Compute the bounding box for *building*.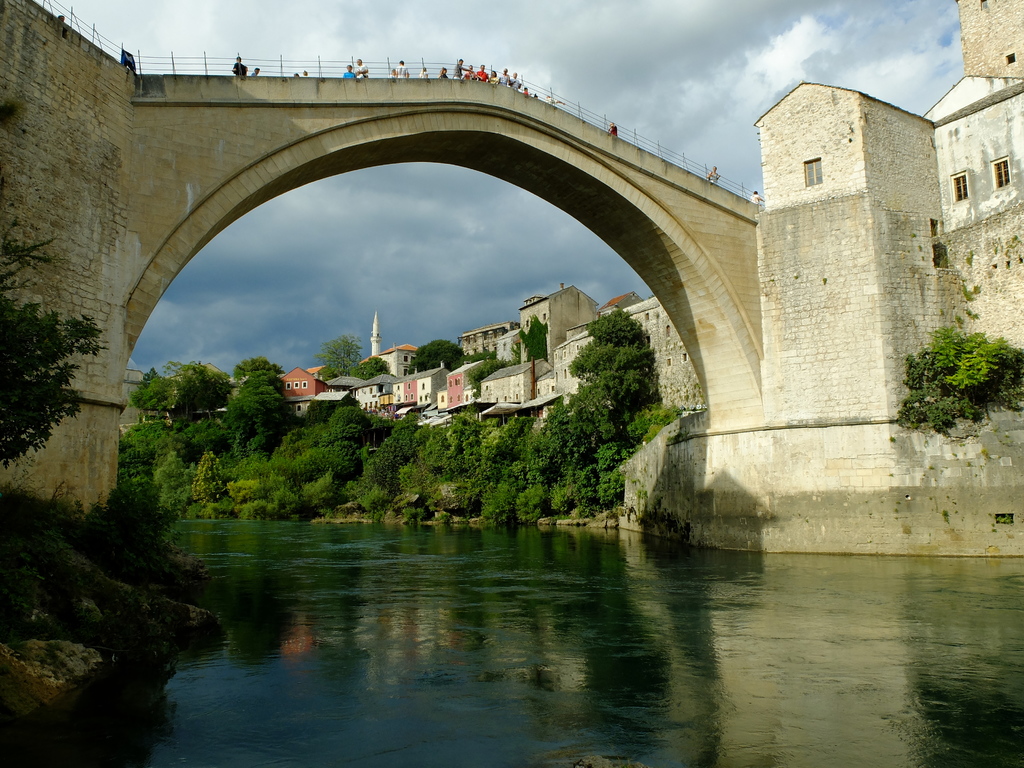
bbox(483, 359, 552, 413).
